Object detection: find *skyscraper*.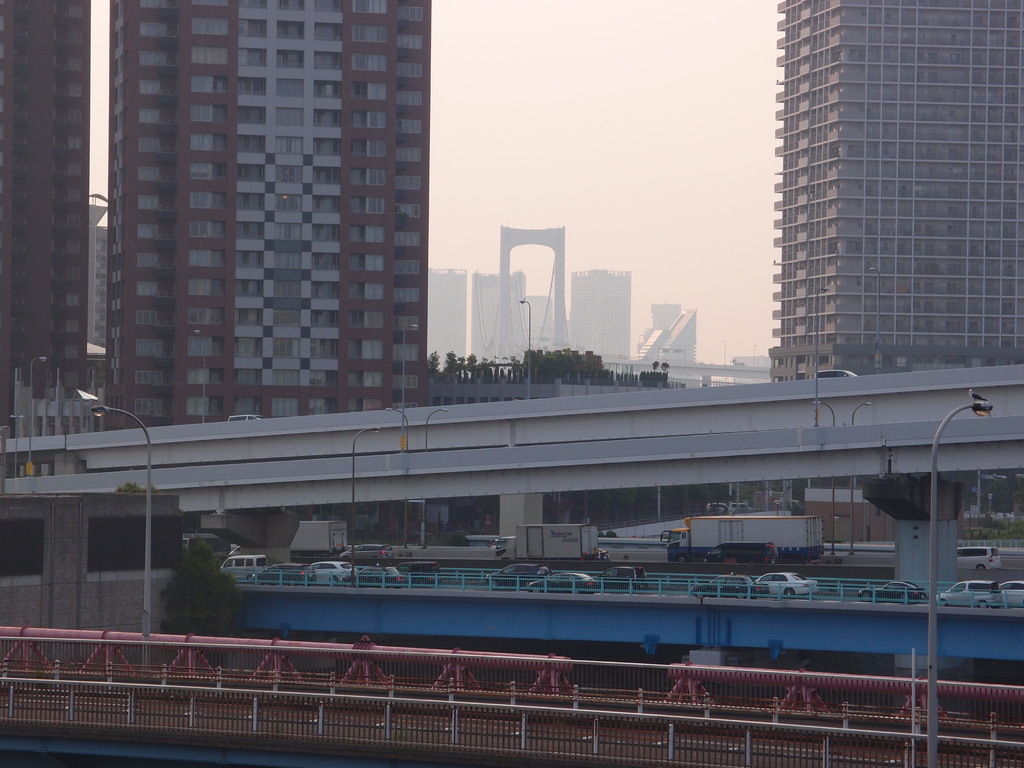
Rect(1, 3, 93, 437).
